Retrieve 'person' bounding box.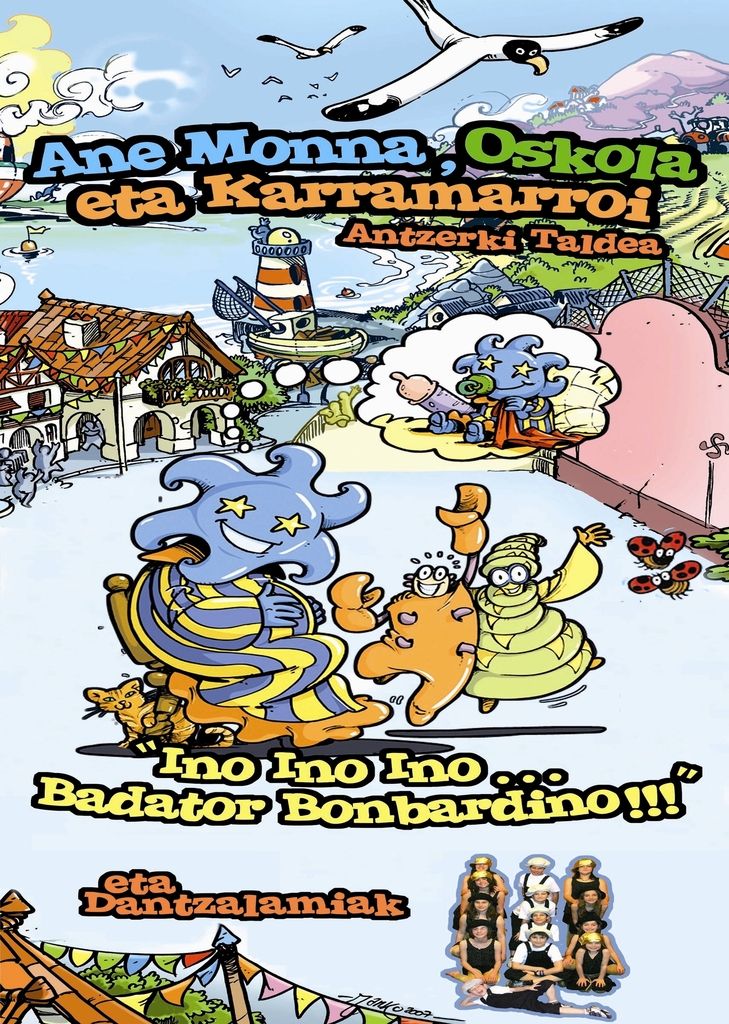
Bounding box: region(440, 916, 507, 986).
